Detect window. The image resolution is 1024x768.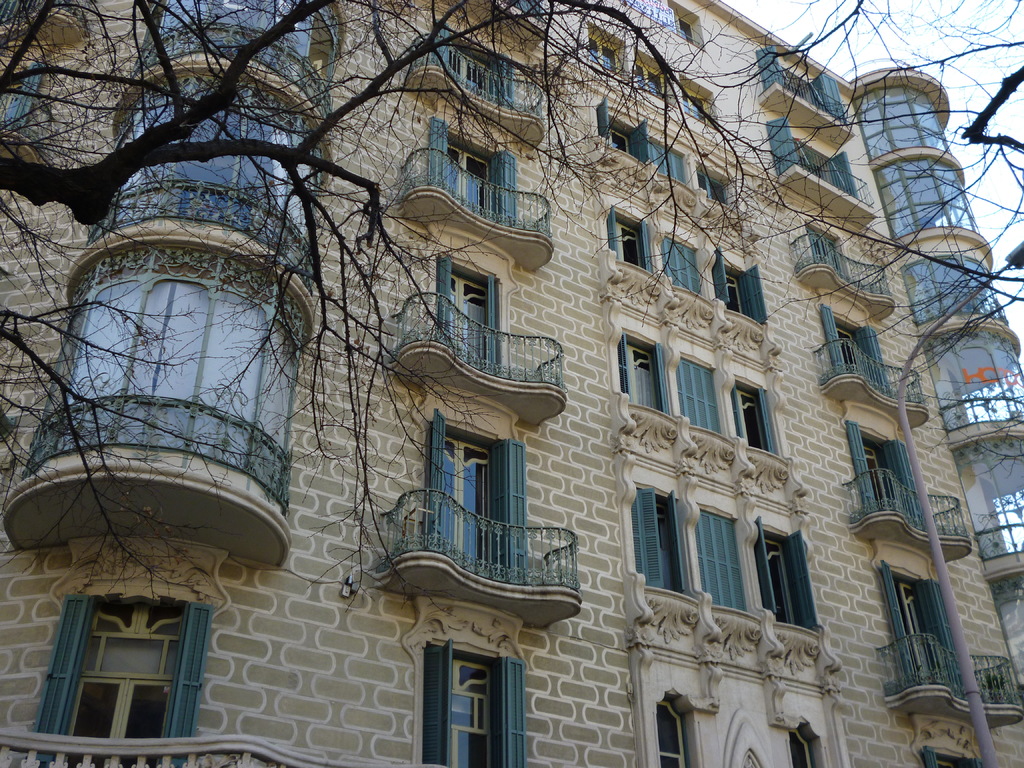
[x1=650, y1=135, x2=690, y2=192].
